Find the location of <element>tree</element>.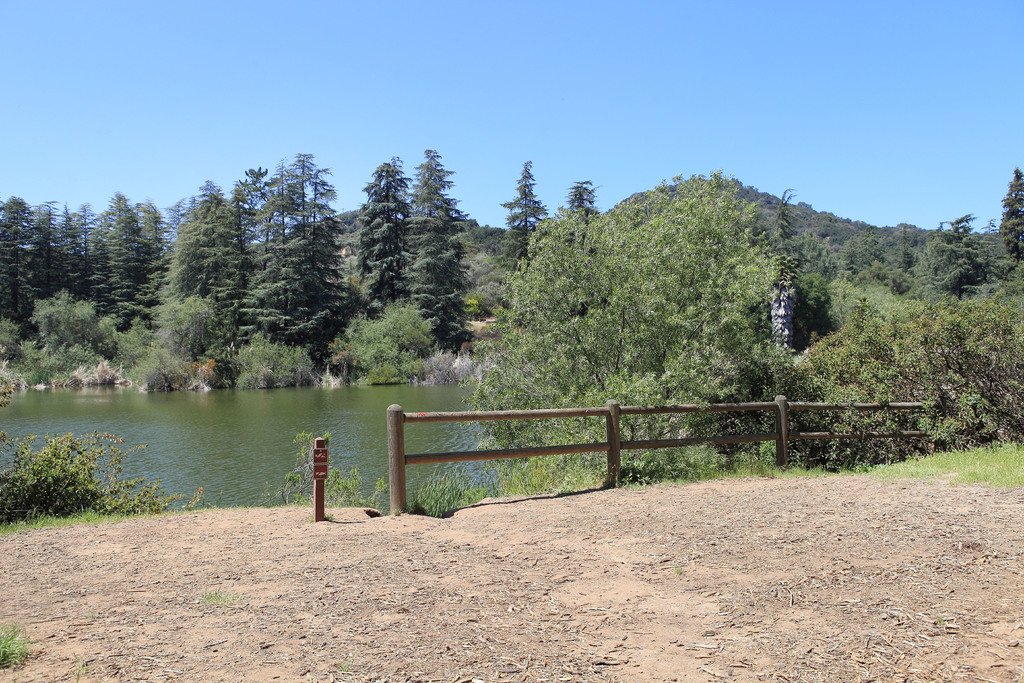
Location: (x1=351, y1=154, x2=422, y2=325).
